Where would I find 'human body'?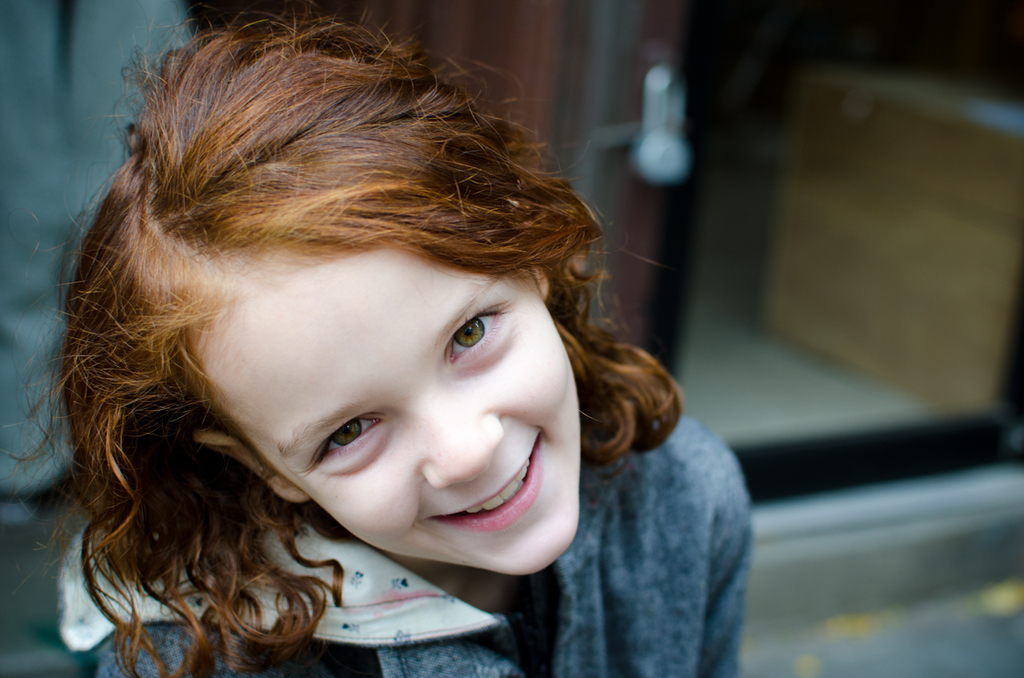
At (left=0, top=0, right=756, bottom=677).
